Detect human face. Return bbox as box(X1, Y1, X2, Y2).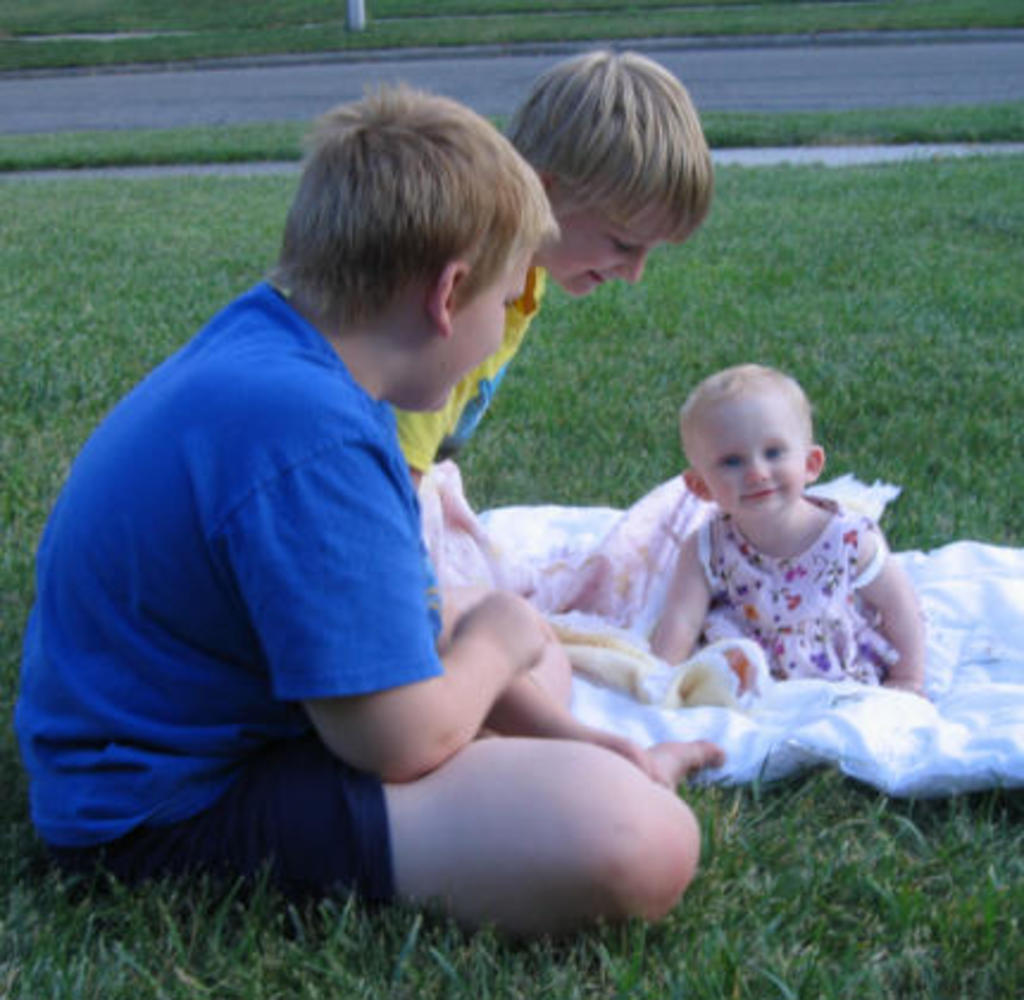
box(693, 390, 807, 519).
